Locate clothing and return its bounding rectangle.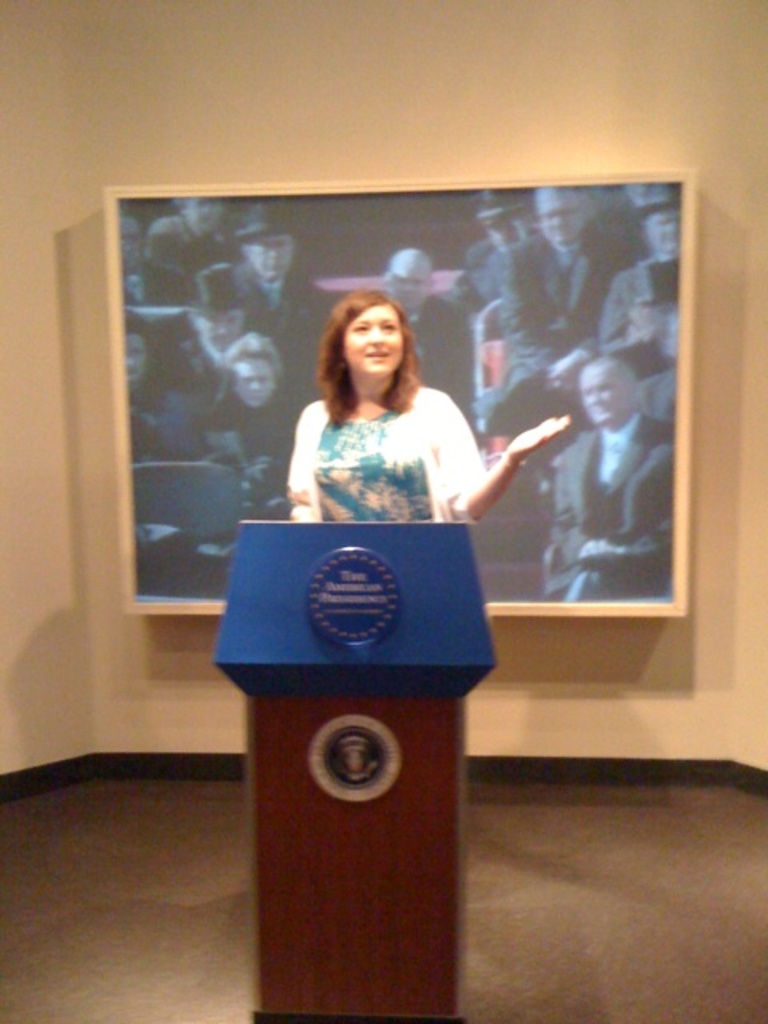
bbox=(491, 229, 619, 435).
